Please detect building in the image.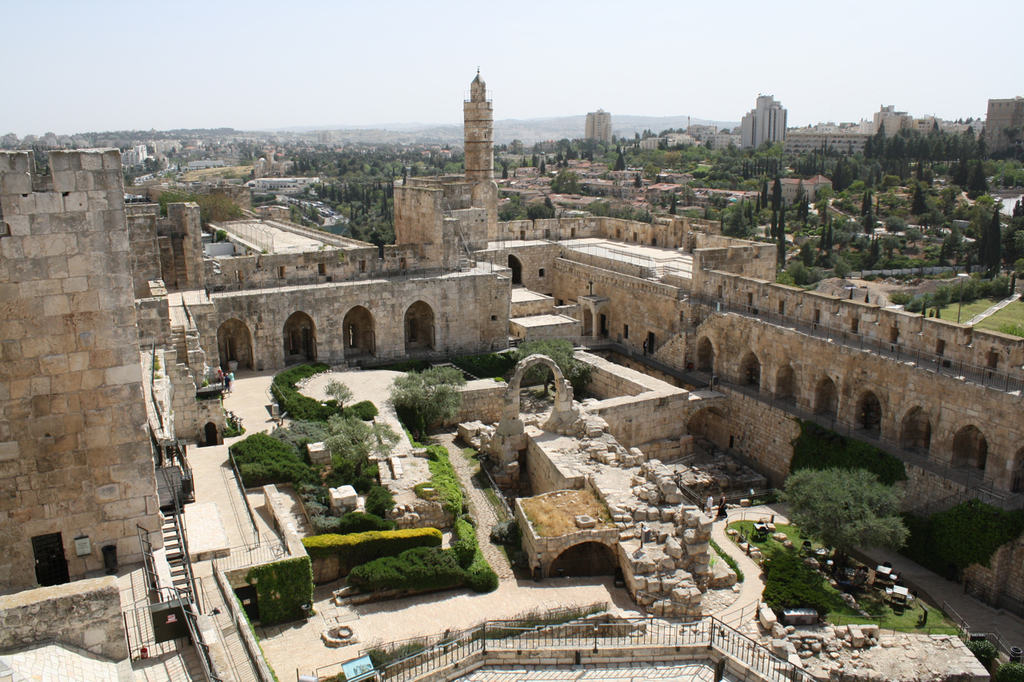
{"left": 582, "top": 107, "right": 614, "bottom": 145}.
